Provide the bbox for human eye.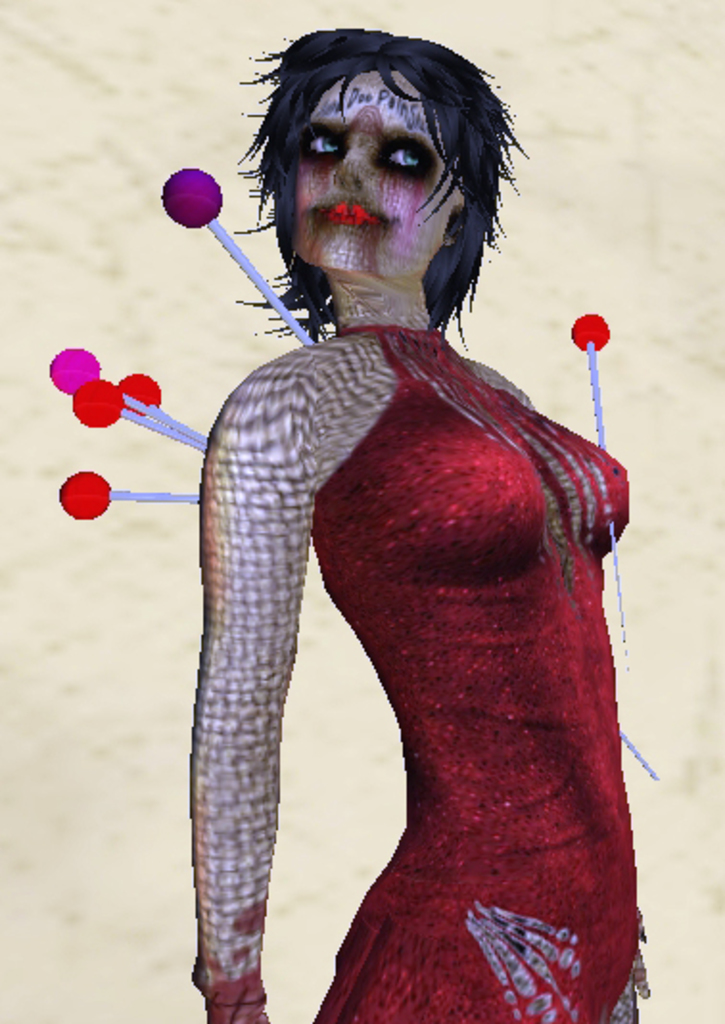
box(295, 125, 345, 159).
